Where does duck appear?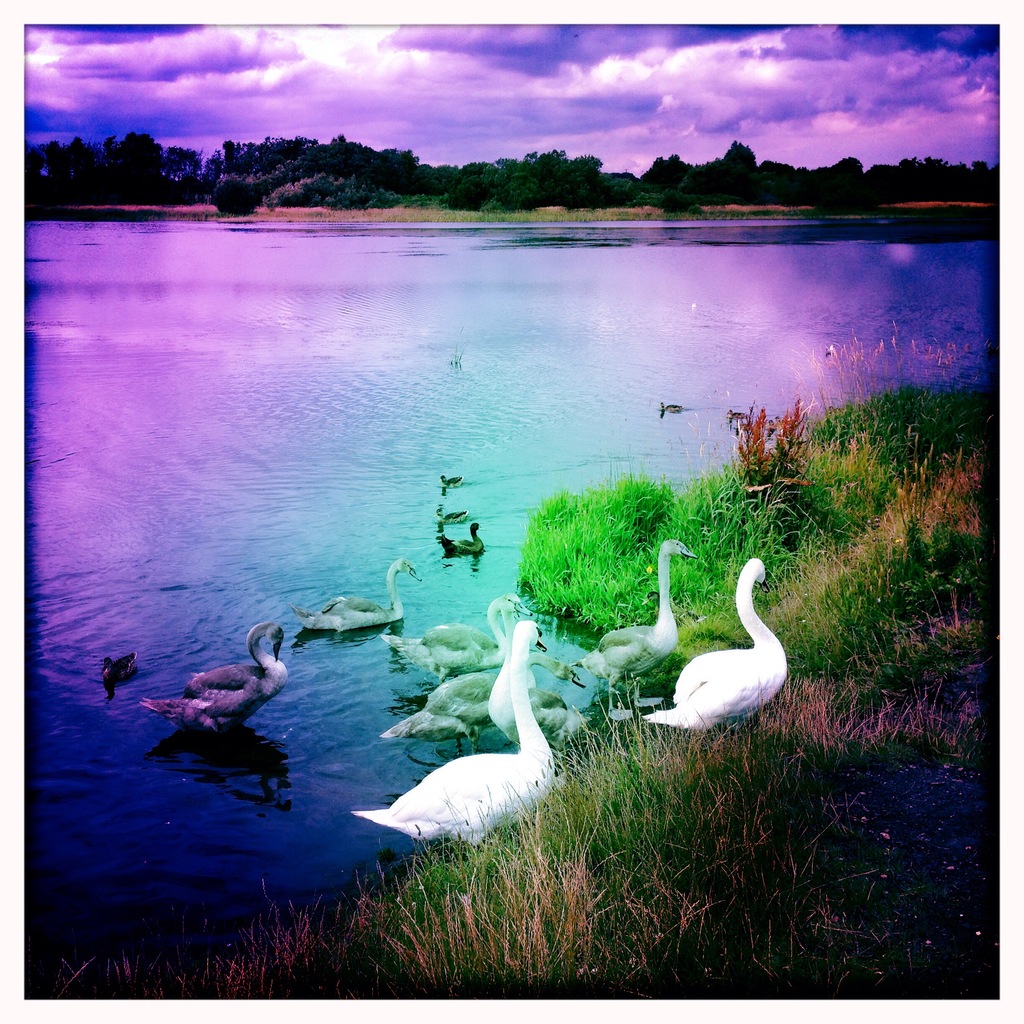
Appears at [279,556,410,645].
